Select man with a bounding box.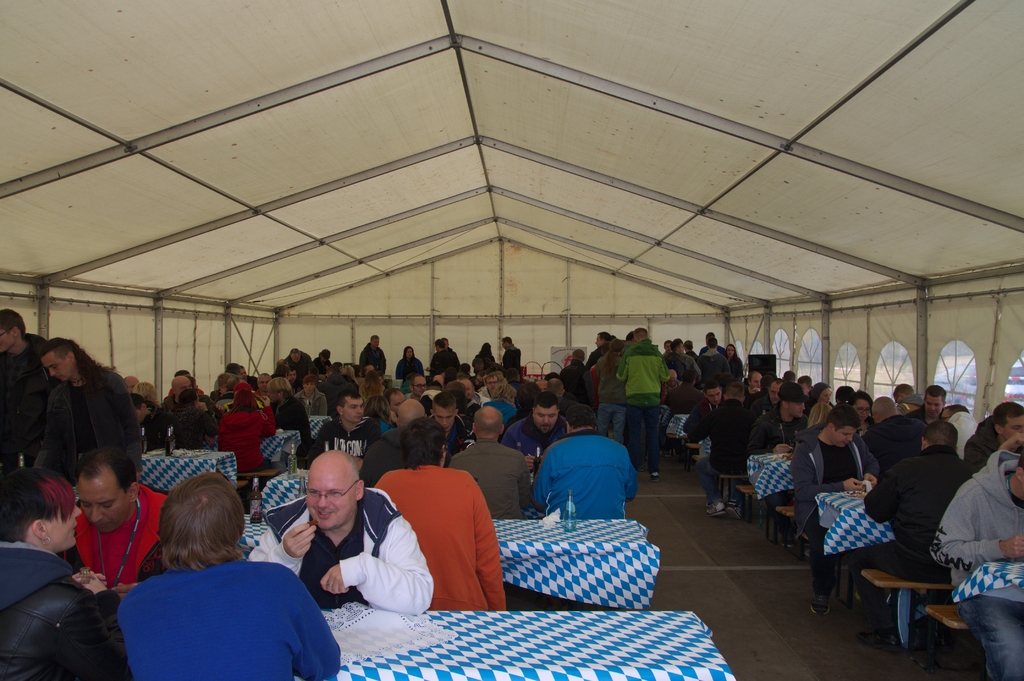
(x1=747, y1=371, x2=764, y2=395).
